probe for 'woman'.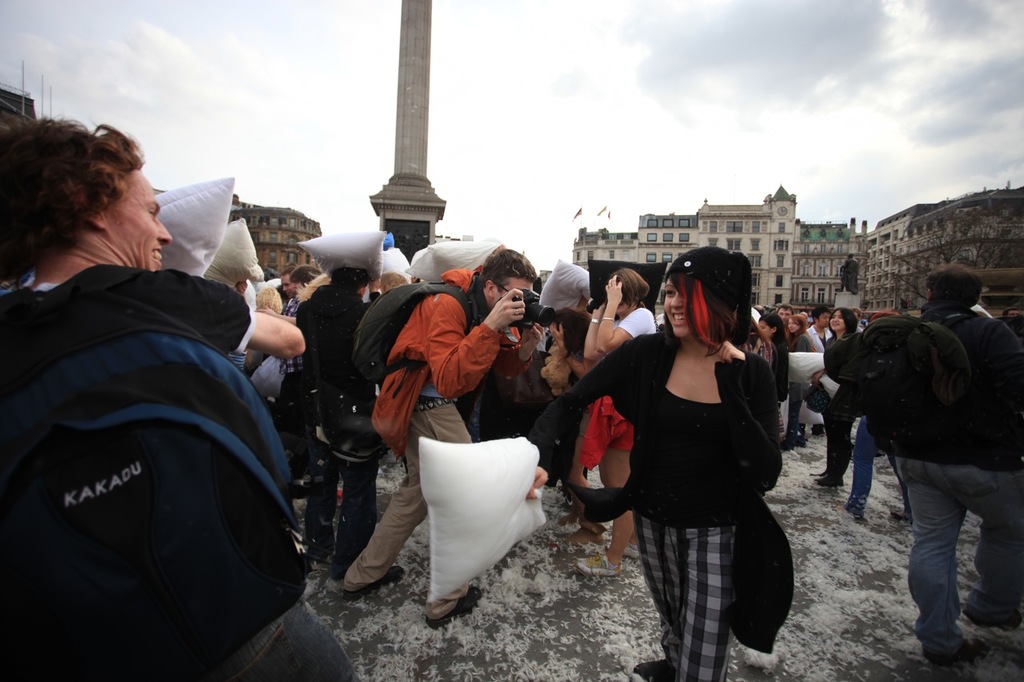
Probe result: [x1=810, y1=309, x2=867, y2=489].
